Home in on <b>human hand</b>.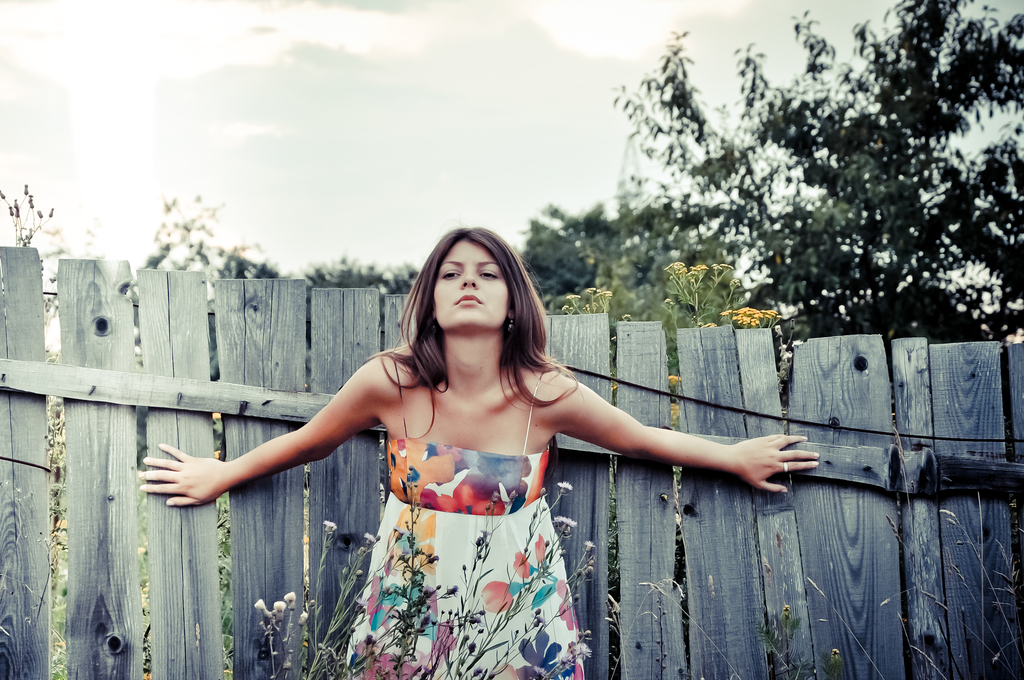
Homed in at <region>729, 430, 821, 498</region>.
